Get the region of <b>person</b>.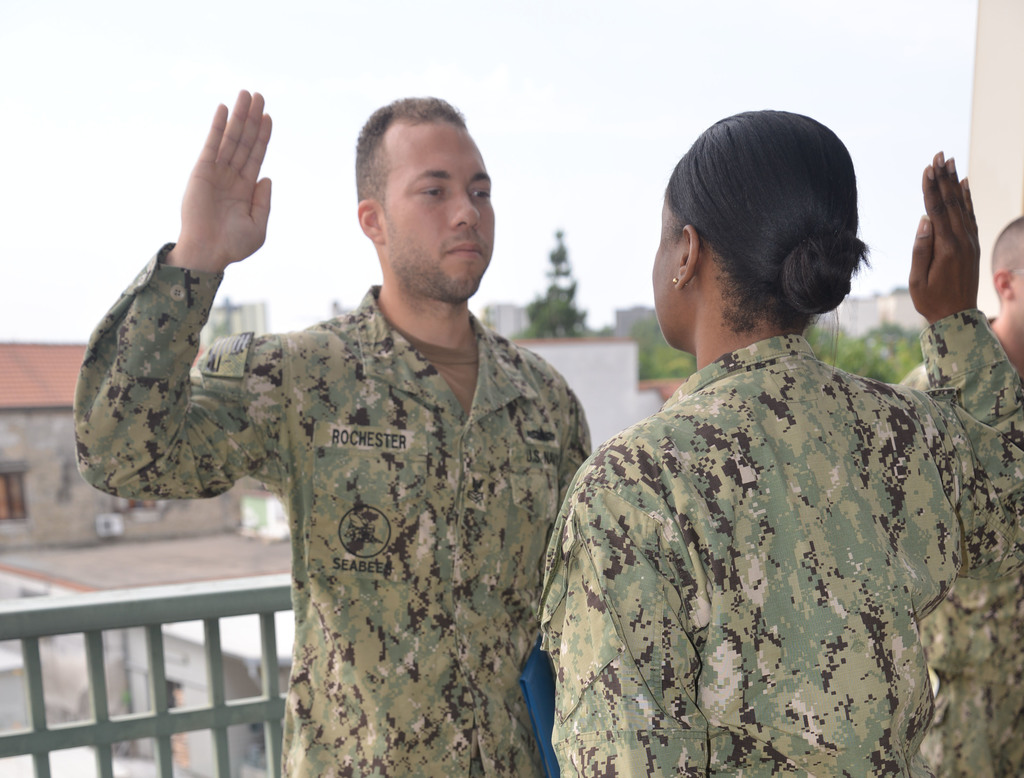
(87,119,630,763).
